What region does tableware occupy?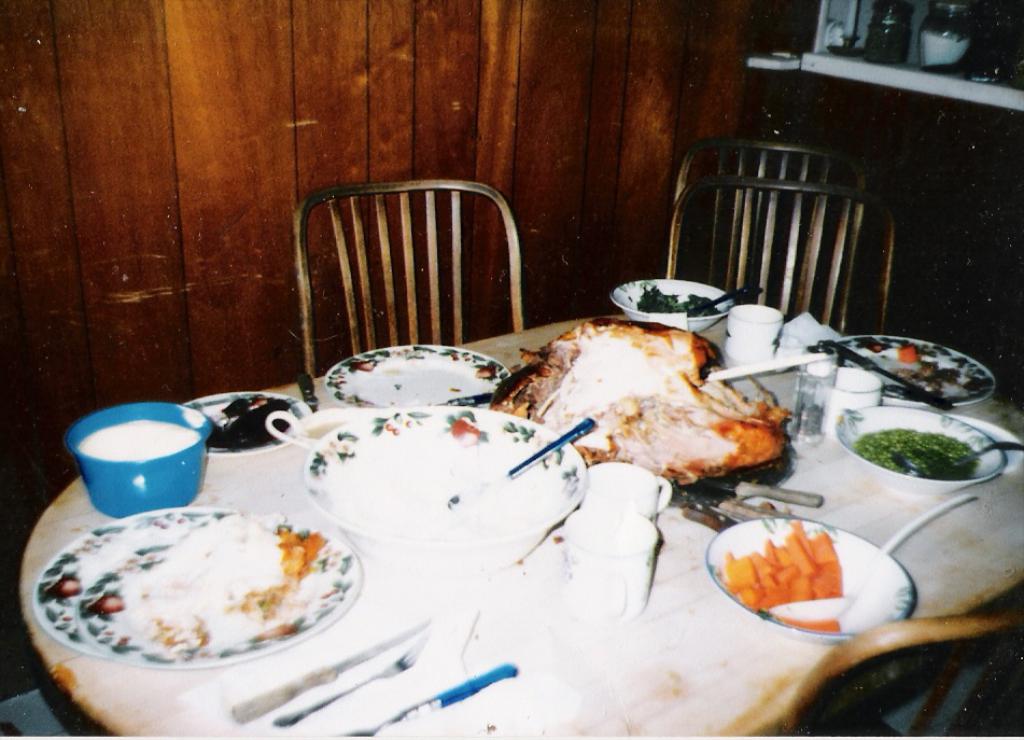
[719, 301, 786, 372].
